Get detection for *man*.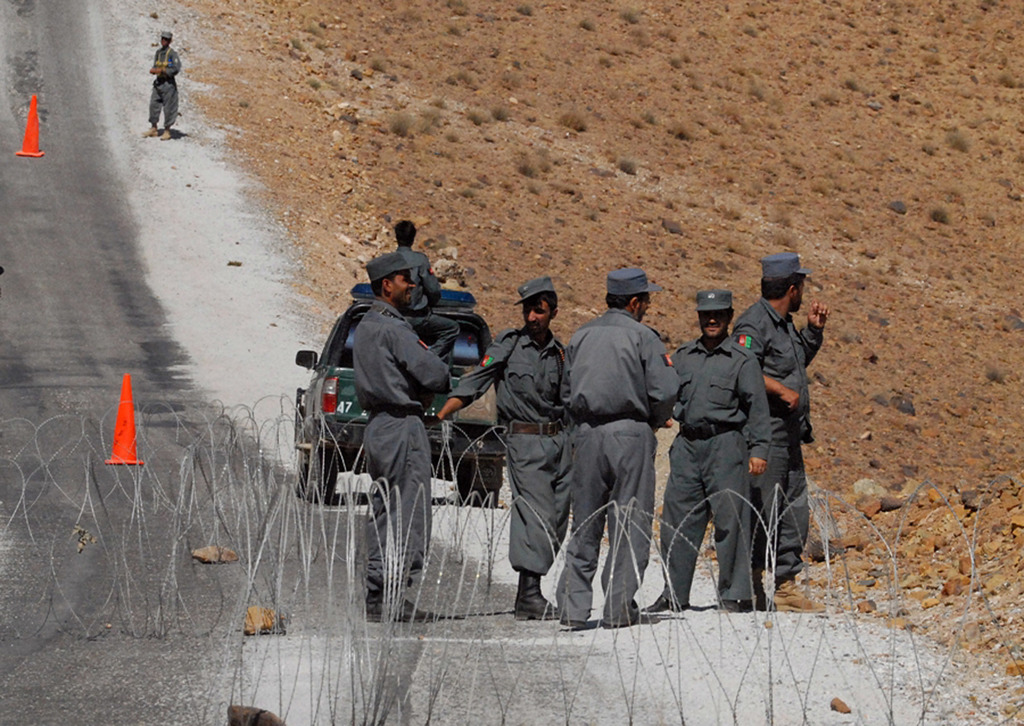
Detection: <box>416,276,581,617</box>.
